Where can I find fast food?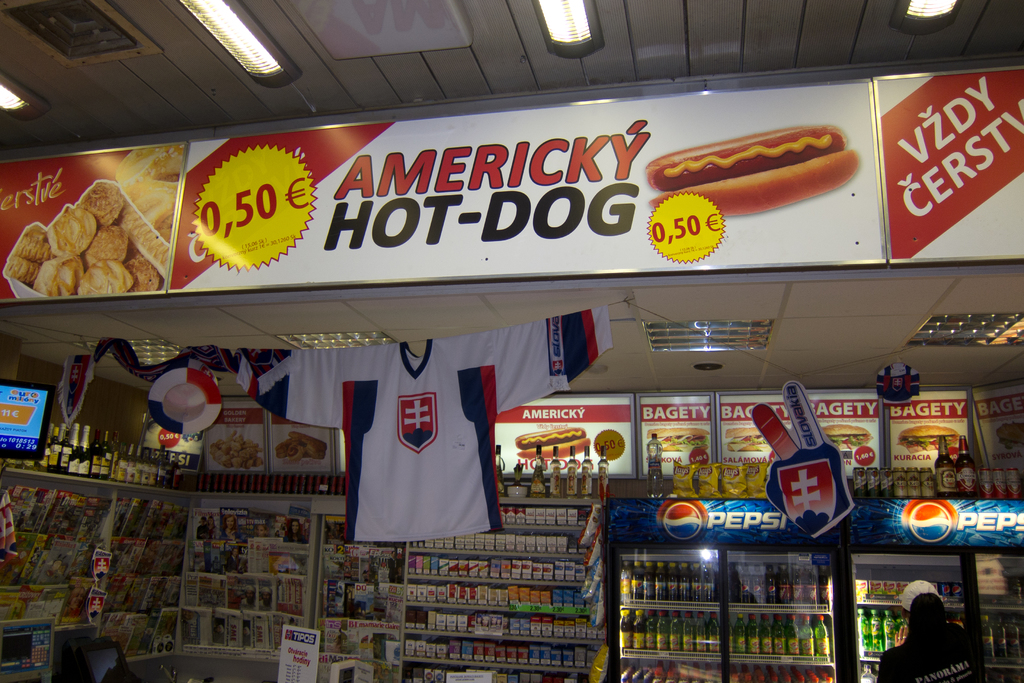
You can find it at (left=899, top=429, right=964, bottom=450).
